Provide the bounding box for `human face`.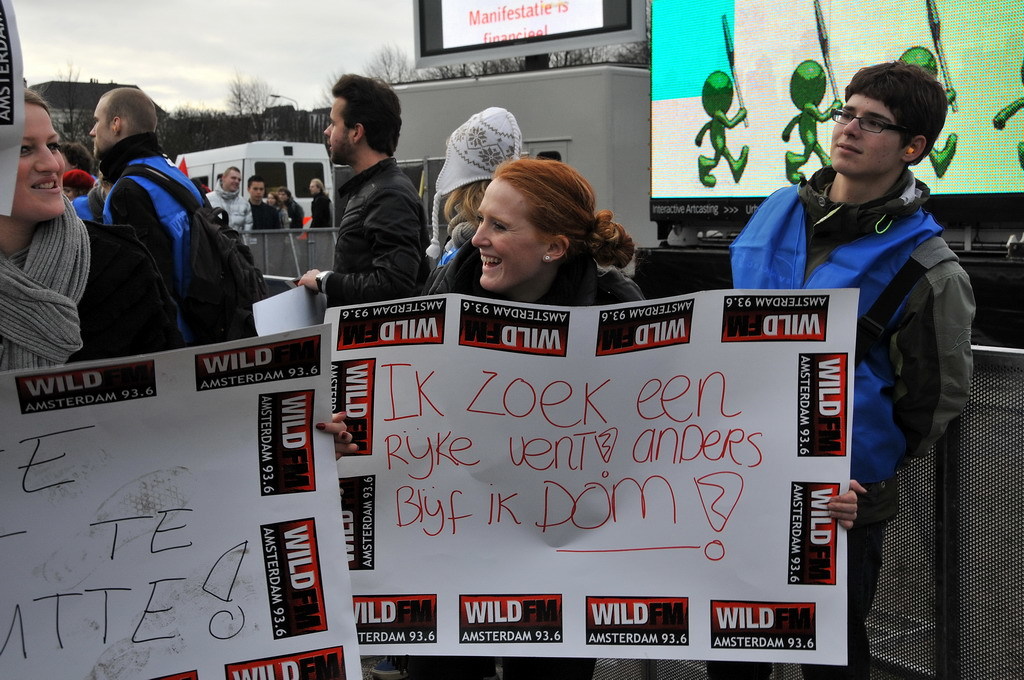
bbox=[251, 180, 268, 200].
